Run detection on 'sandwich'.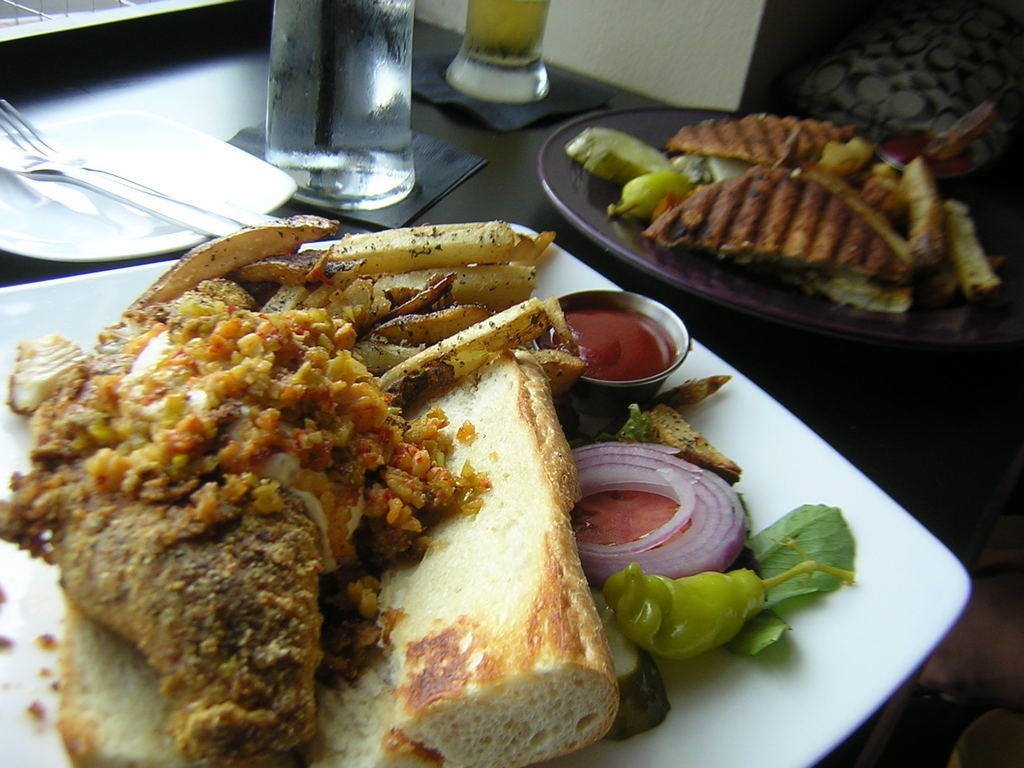
Result: x1=57, y1=348, x2=625, y2=767.
